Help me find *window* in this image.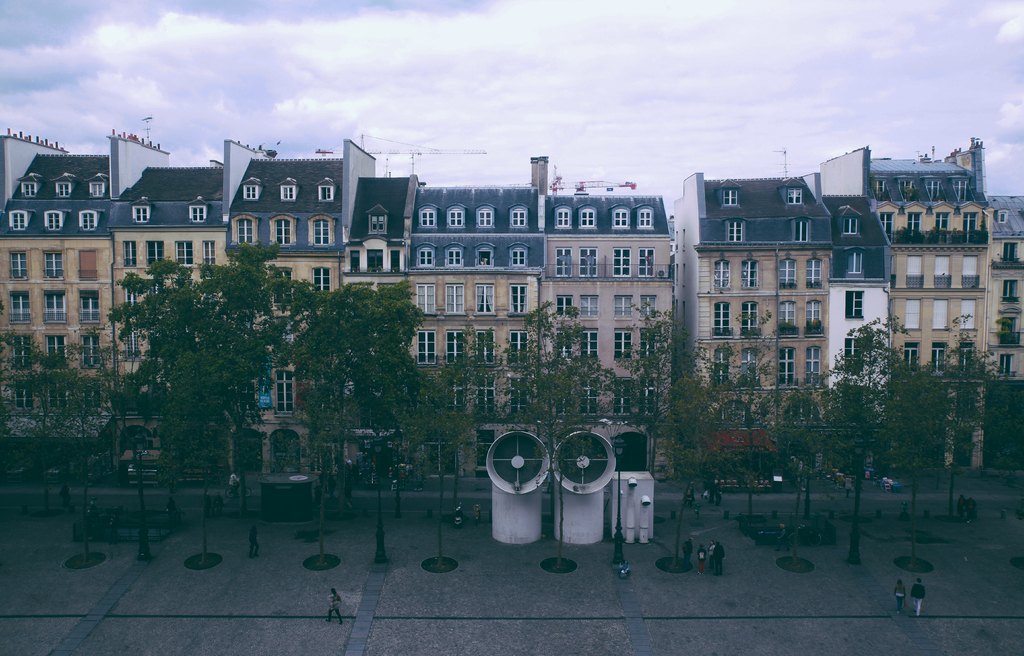
Found it: [x1=775, y1=346, x2=794, y2=384].
